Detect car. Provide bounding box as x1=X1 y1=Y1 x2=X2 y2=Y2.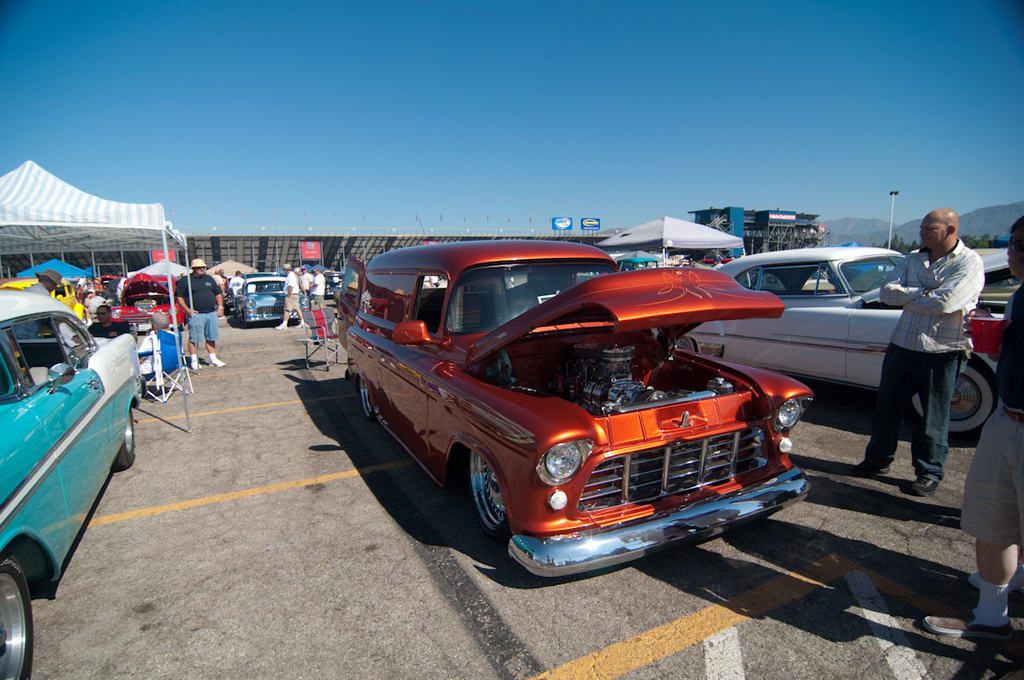
x1=675 y1=247 x2=1012 y2=443.
